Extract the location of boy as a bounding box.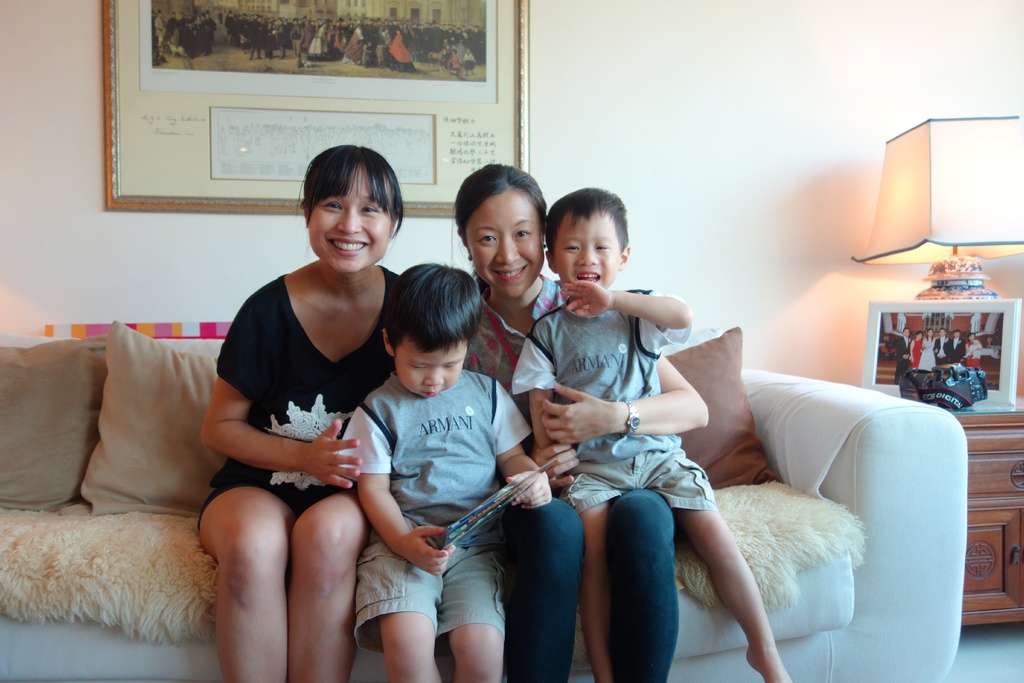
bbox(508, 195, 787, 682).
